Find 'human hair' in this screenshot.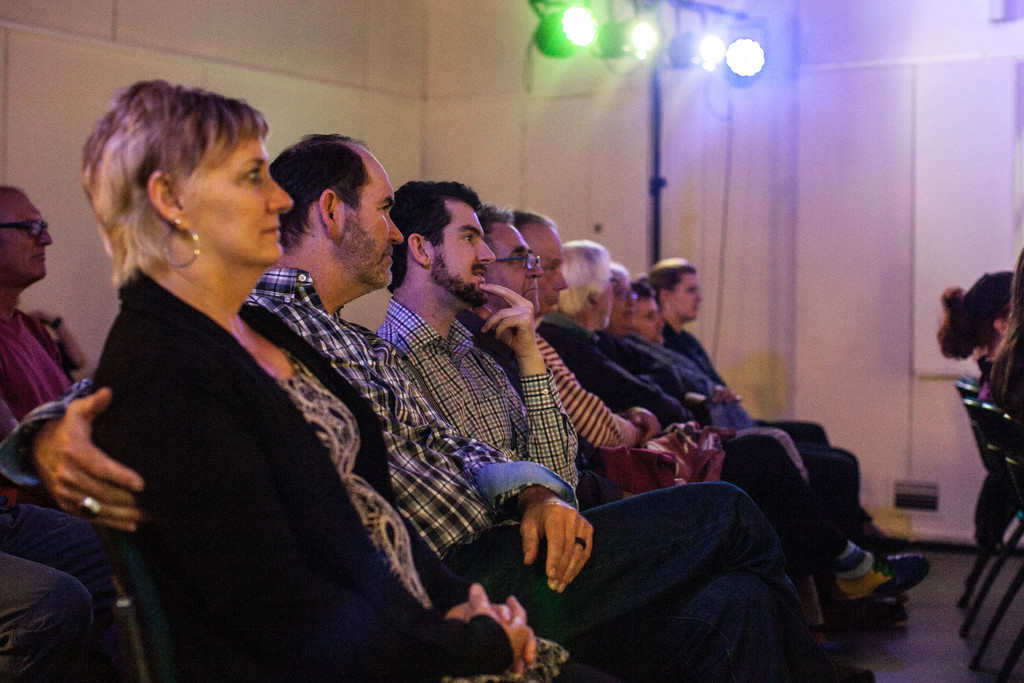
The bounding box for 'human hair' is bbox(387, 180, 482, 293).
